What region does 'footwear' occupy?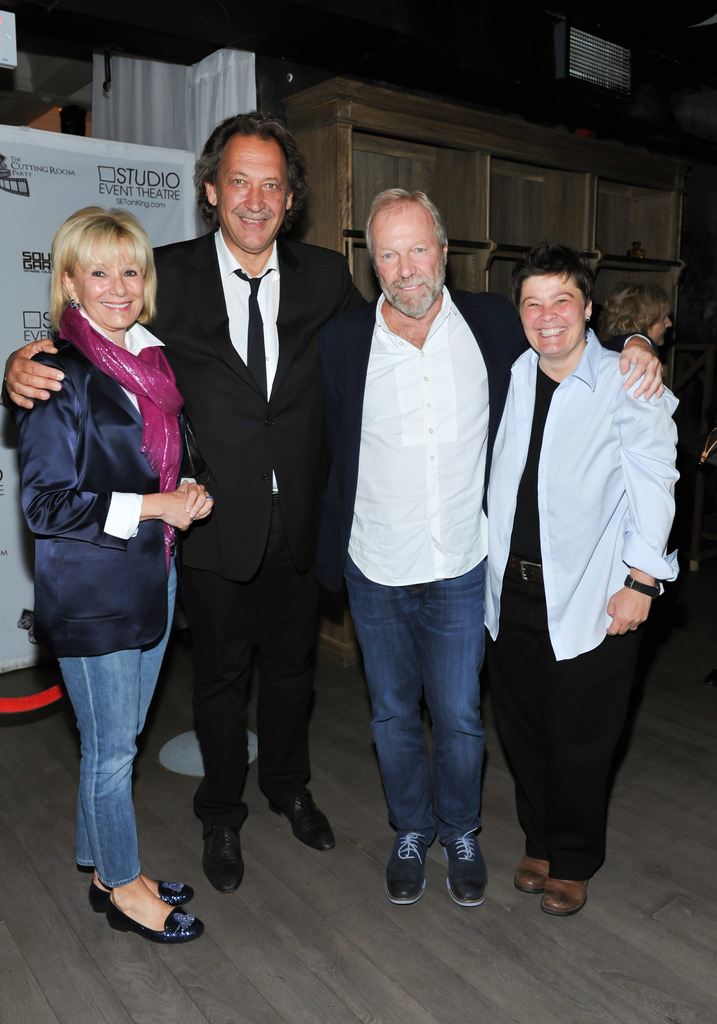
(x1=438, y1=829, x2=487, y2=908).
